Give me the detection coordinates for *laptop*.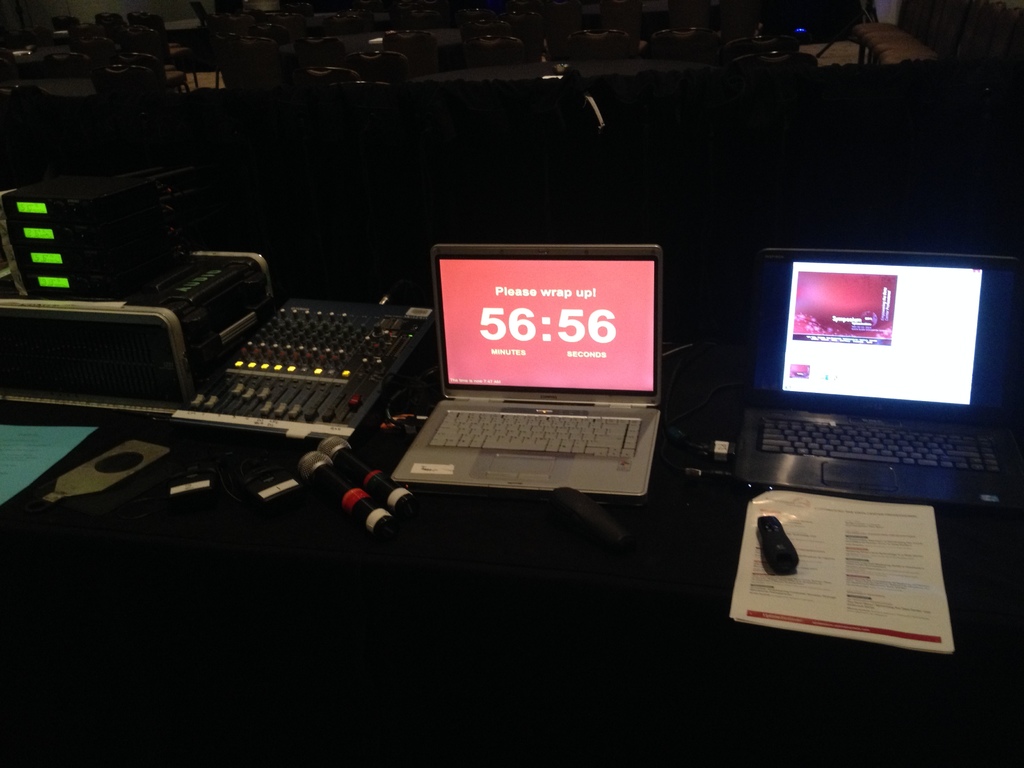
box(732, 249, 1023, 520).
